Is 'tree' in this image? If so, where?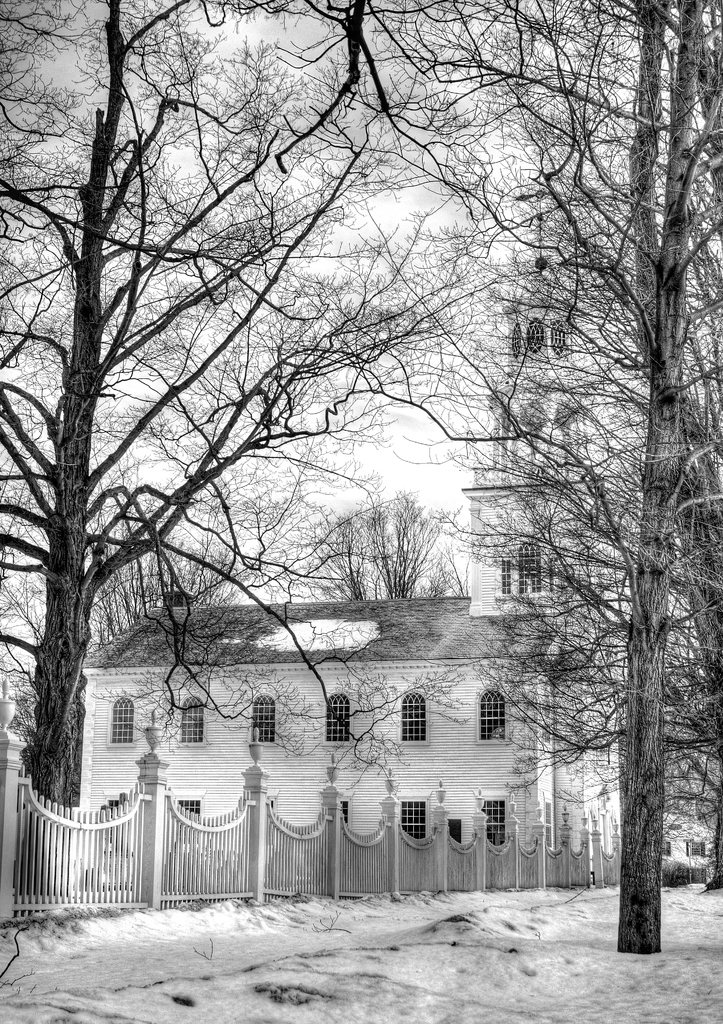
Yes, at (left=0, top=0, right=444, bottom=915).
